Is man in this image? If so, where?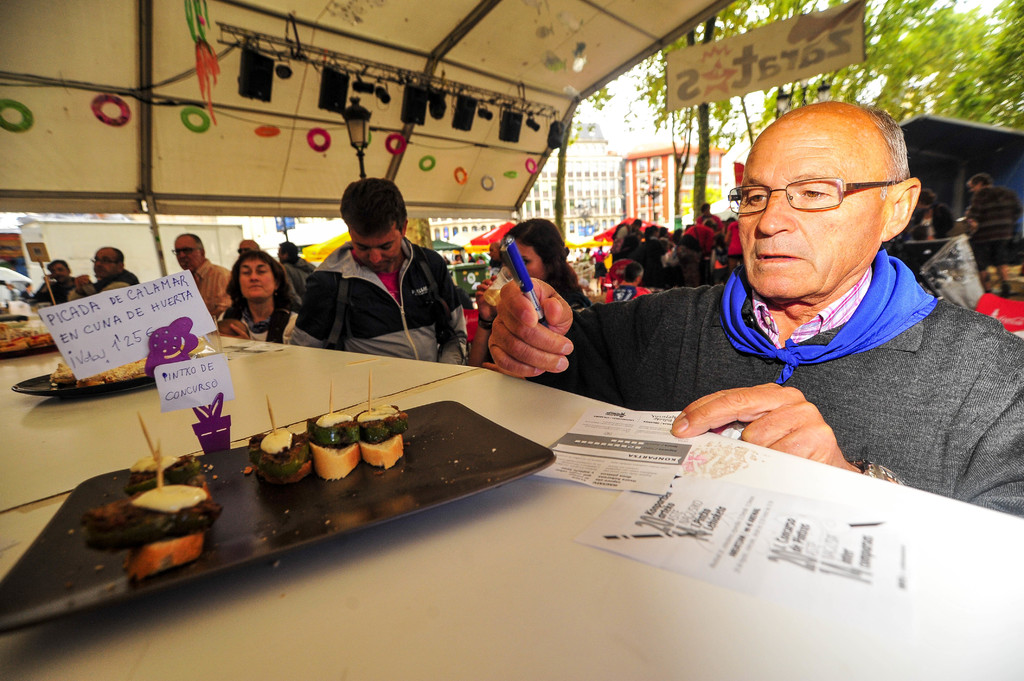
Yes, at <bbox>168, 236, 231, 315</bbox>.
